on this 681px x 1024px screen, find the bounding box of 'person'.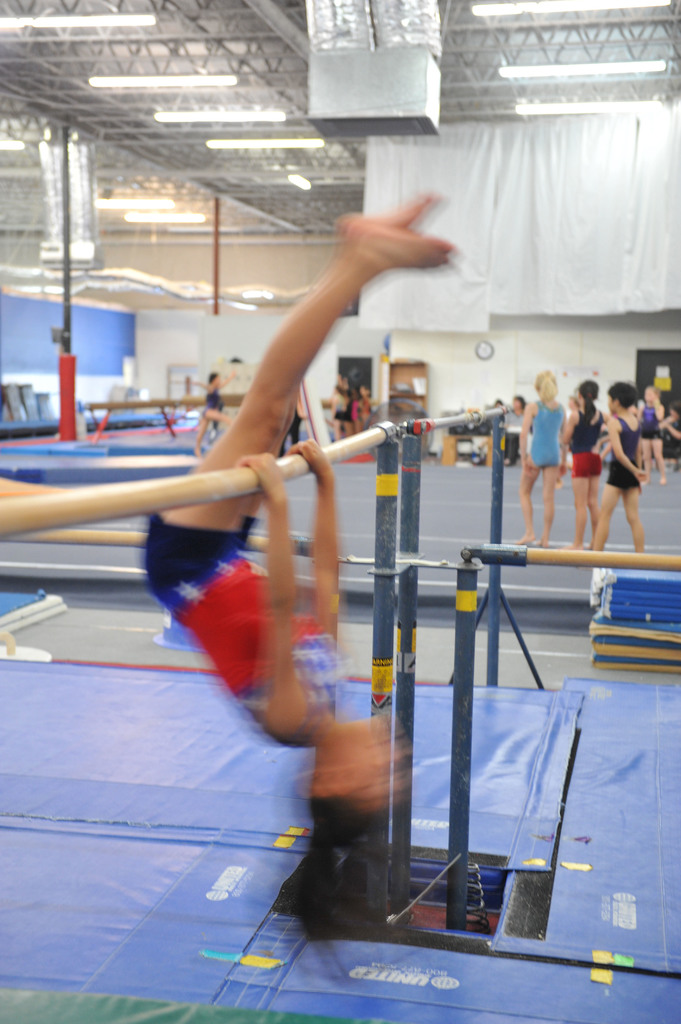
Bounding box: [197,365,248,467].
